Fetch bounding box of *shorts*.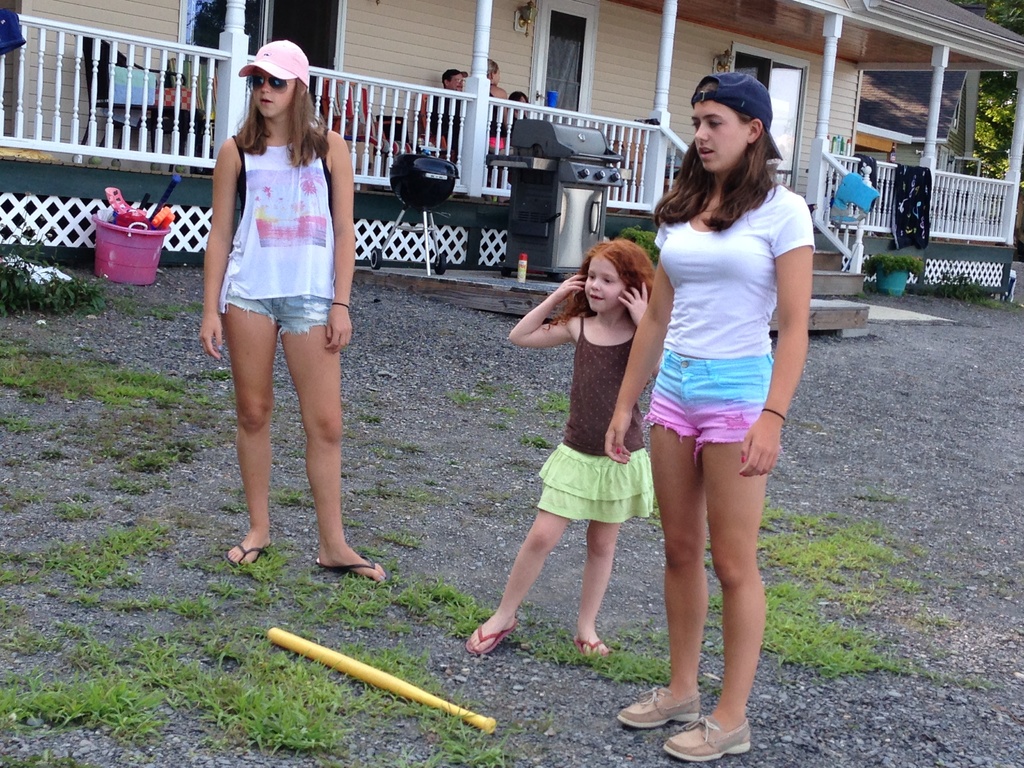
Bbox: Rect(644, 352, 771, 460).
